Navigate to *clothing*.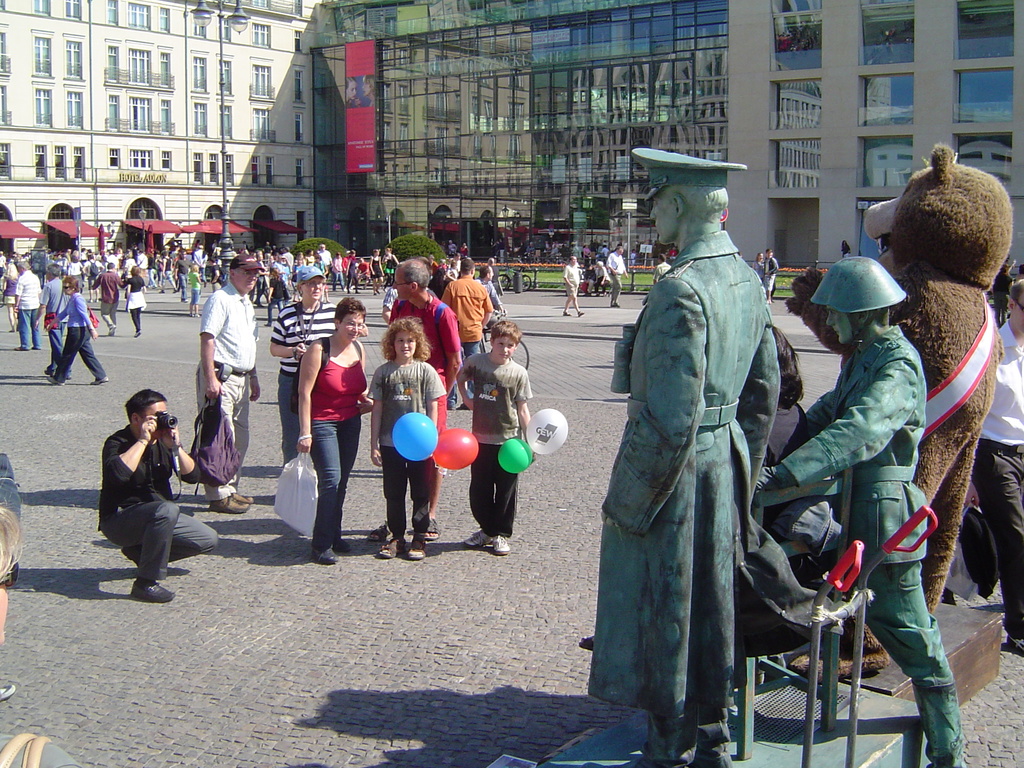
Navigation target: rect(760, 252, 779, 296).
